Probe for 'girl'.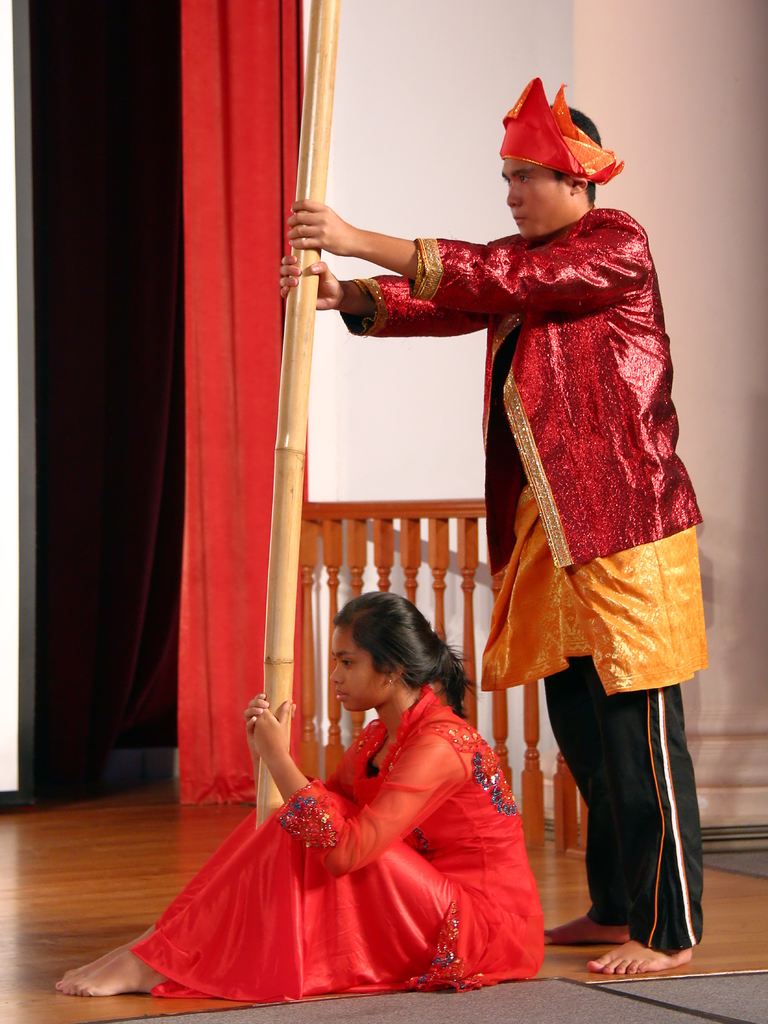
Probe result: detection(52, 592, 545, 1005).
